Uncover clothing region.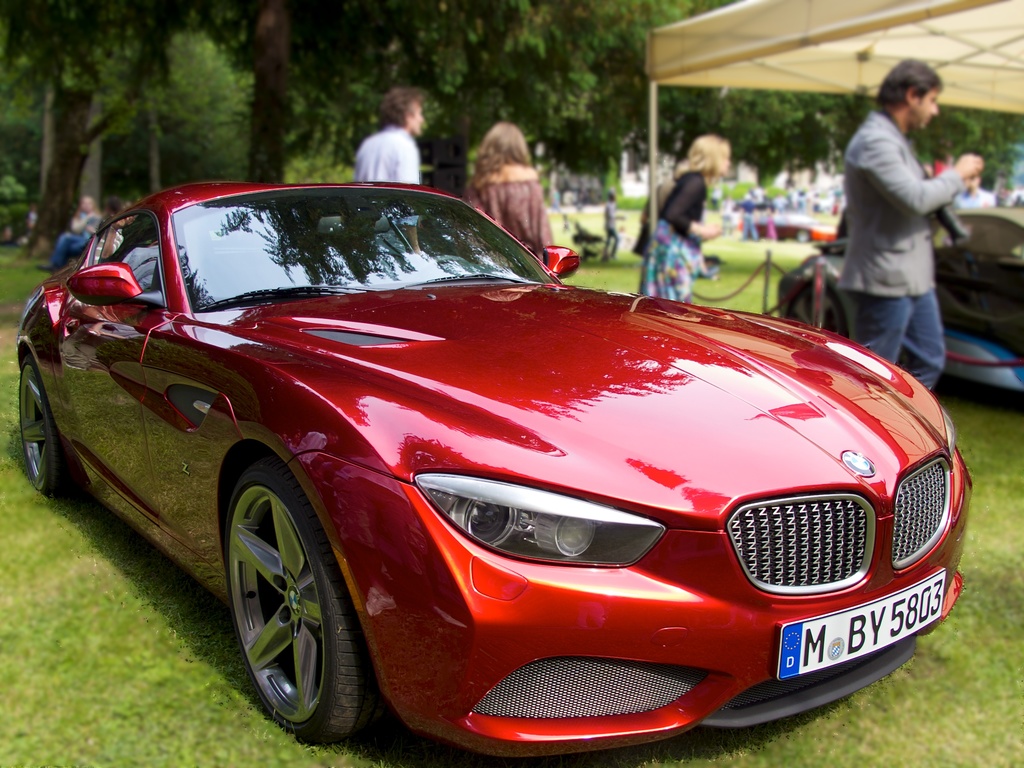
Uncovered: (600,200,625,264).
